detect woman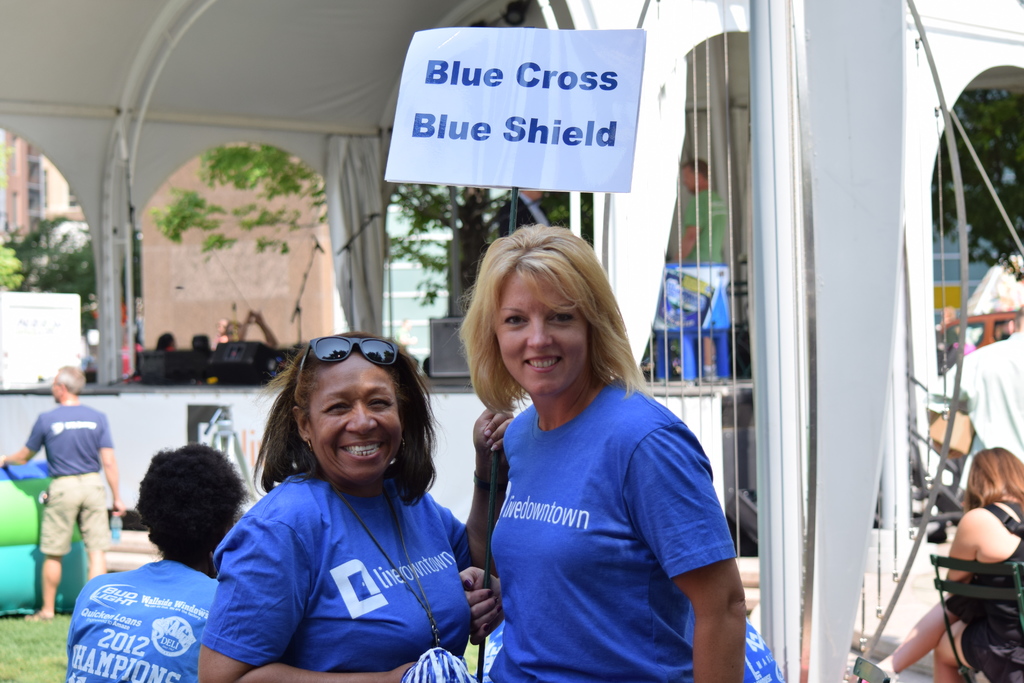
x1=442 y1=232 x2=735 y2=682
